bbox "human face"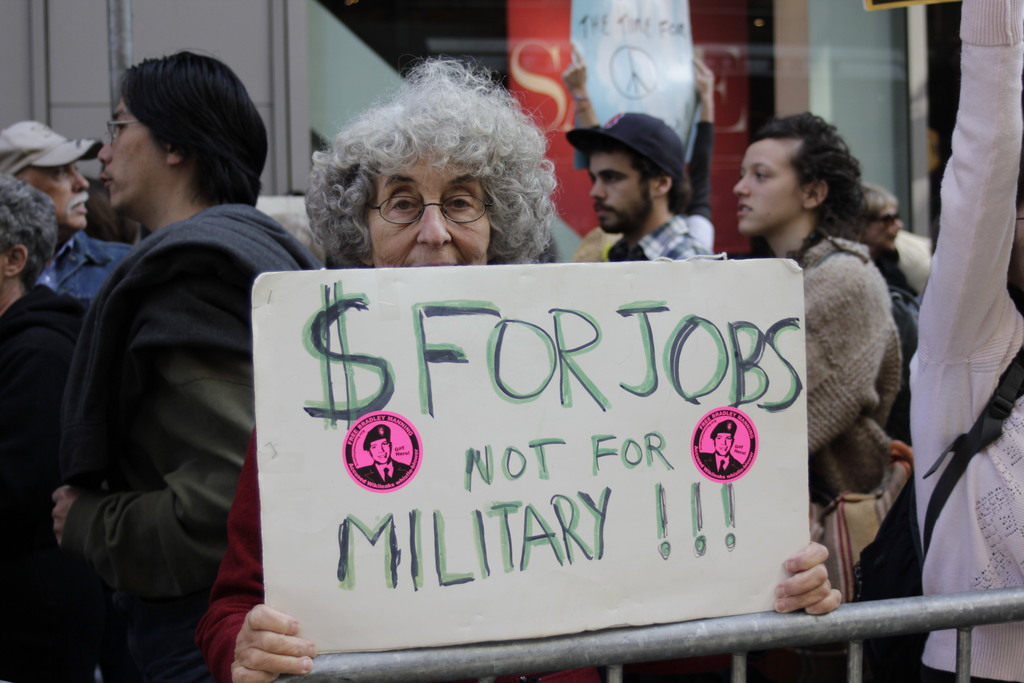
{"left": 373, "top": 143, "right": 487, "bottom": 273}
